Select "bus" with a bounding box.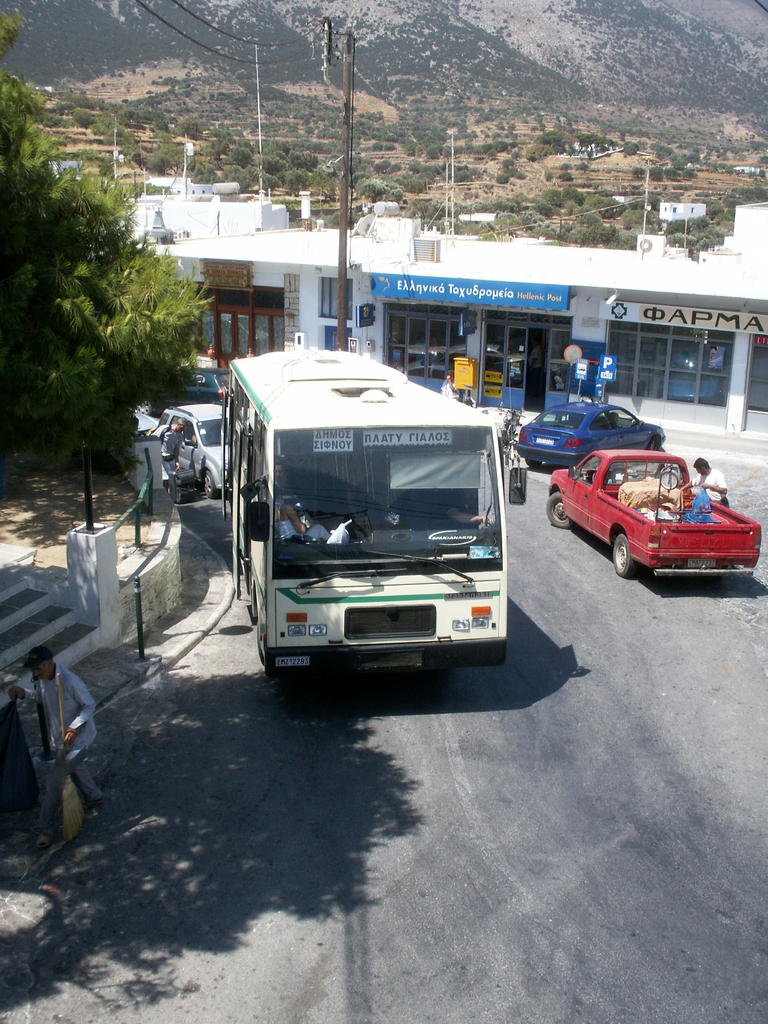
x1=225, y1=340, x2=527, y2=684.
